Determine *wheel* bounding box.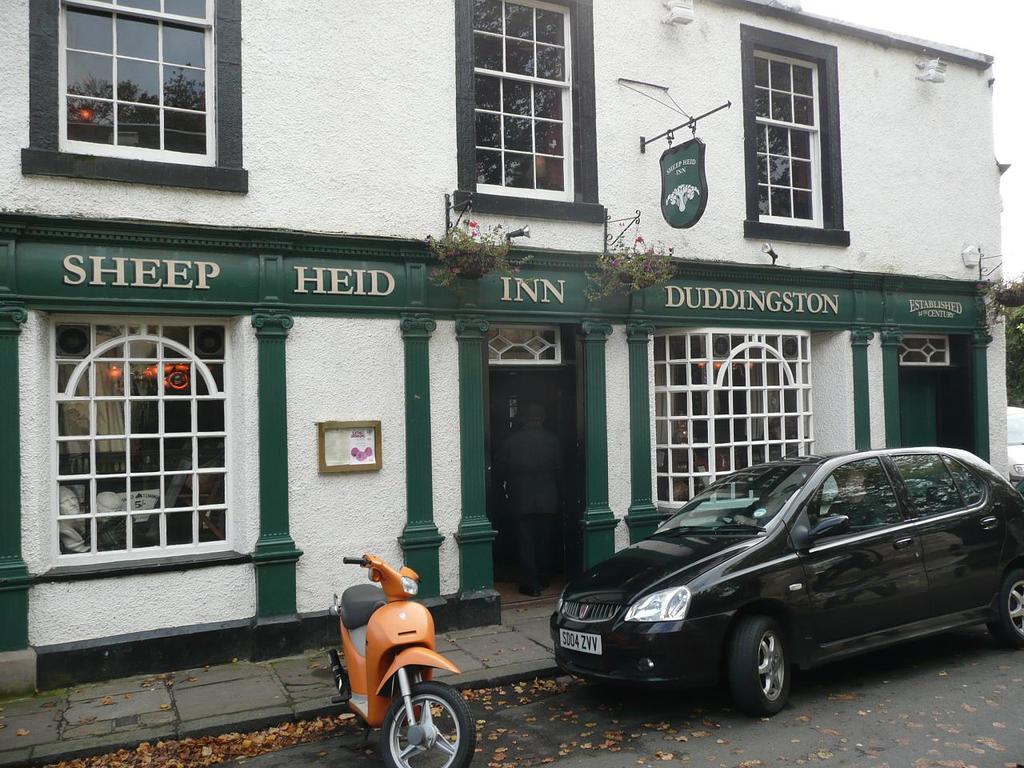
Determined: detection(729, 614, 798, 718).
